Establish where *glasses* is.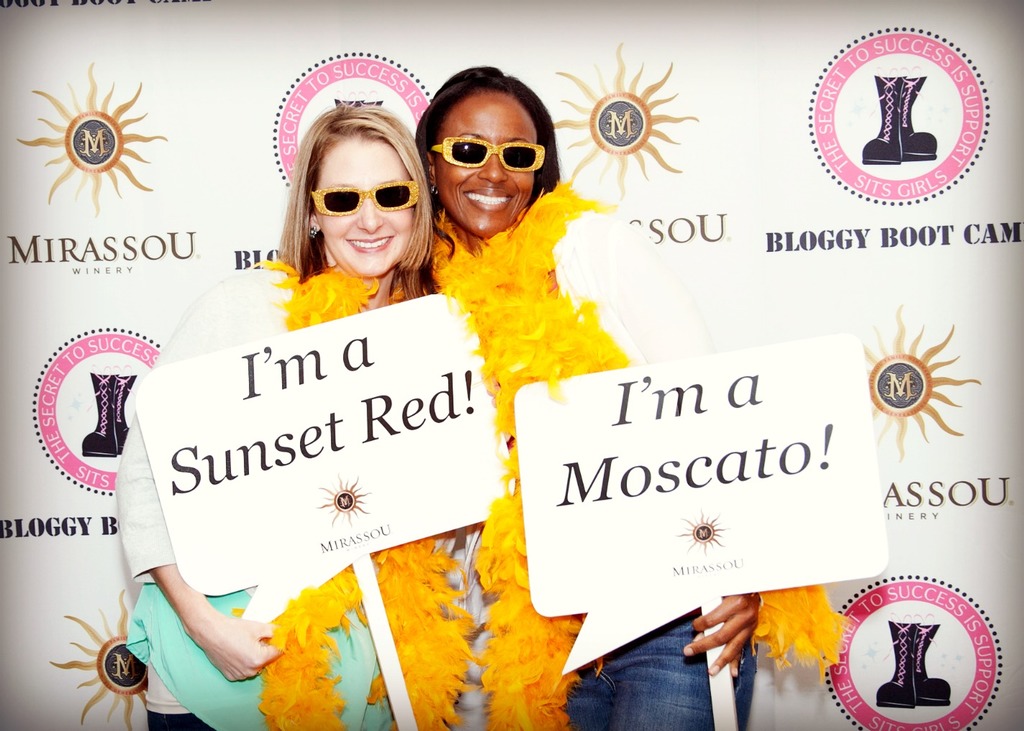
Established at x1=422, y1=119, x2=554, y2=176.
